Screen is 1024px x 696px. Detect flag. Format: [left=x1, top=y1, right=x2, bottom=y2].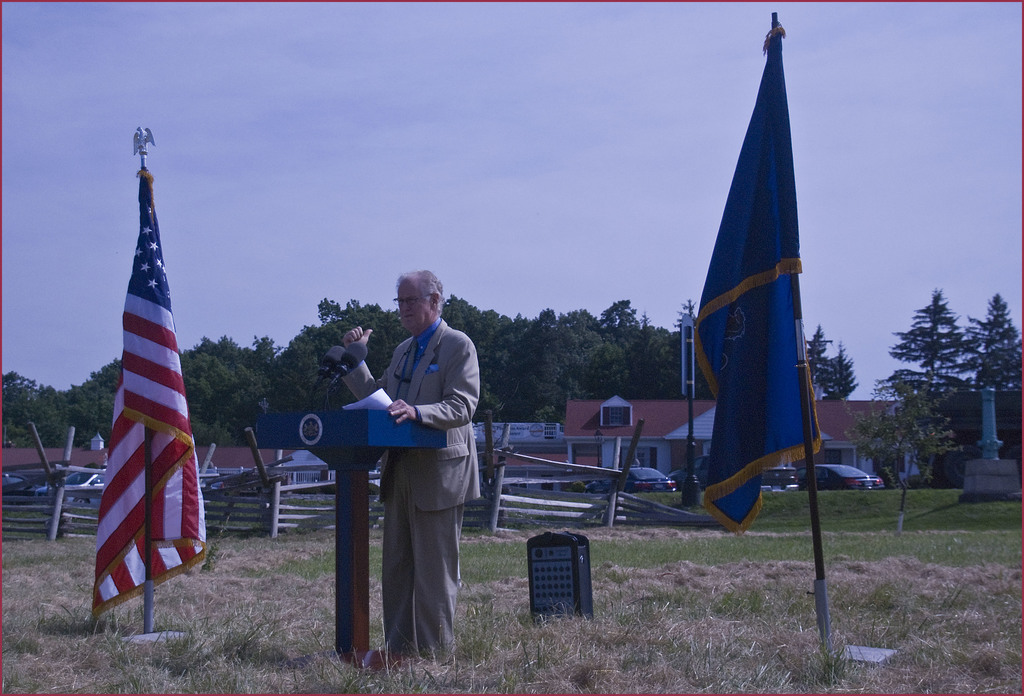
[left=685, top=20, right=824, bottom=530].
